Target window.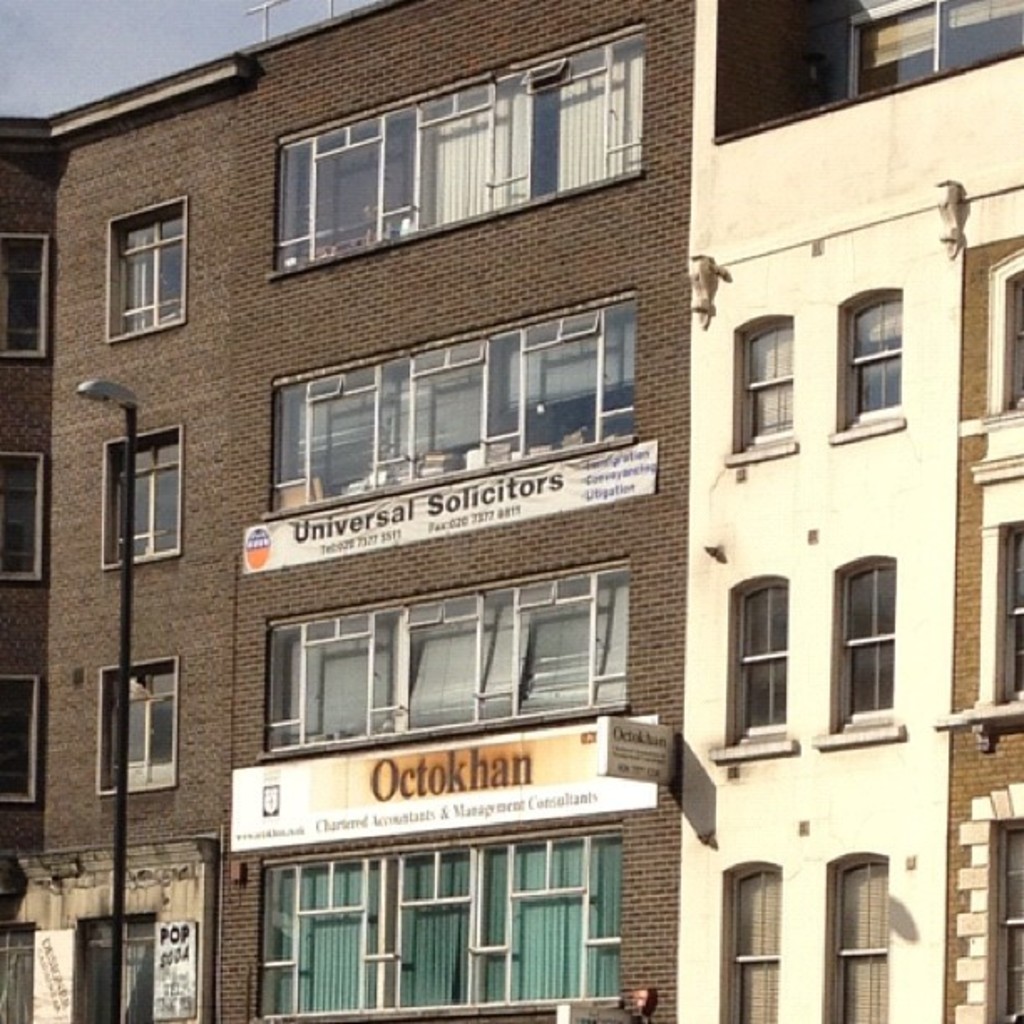
Target region: [823, 850, 893, 1022].
